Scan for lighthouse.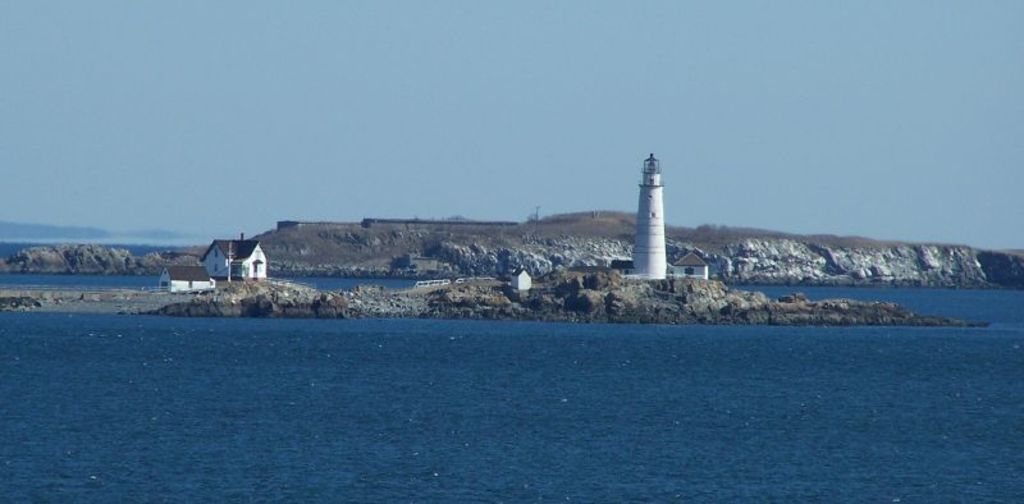
Scan result: rect(627, 152, 691, 283).
